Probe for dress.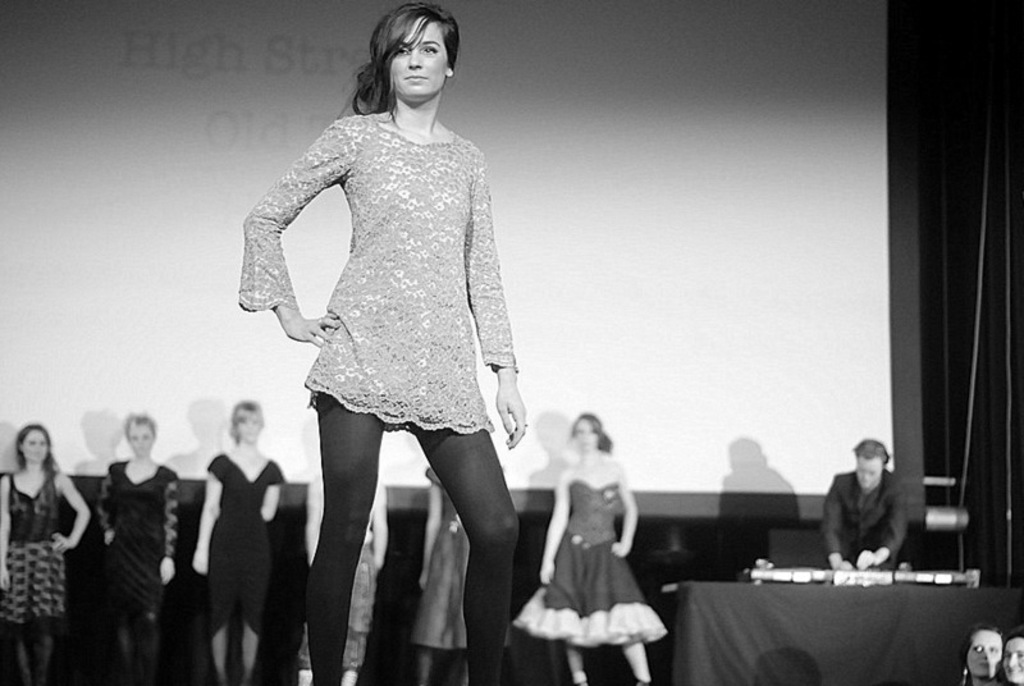
Probe result: select_region(416, 471, 472, 650).
